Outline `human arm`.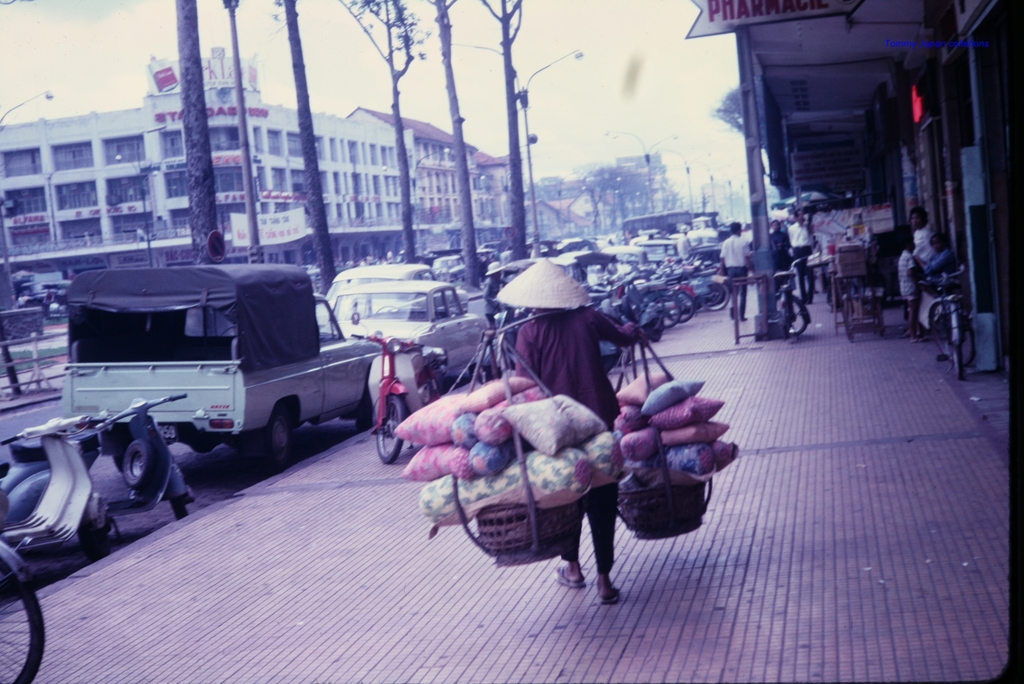
Outline: bbox=[919, 252, 949, 275].
